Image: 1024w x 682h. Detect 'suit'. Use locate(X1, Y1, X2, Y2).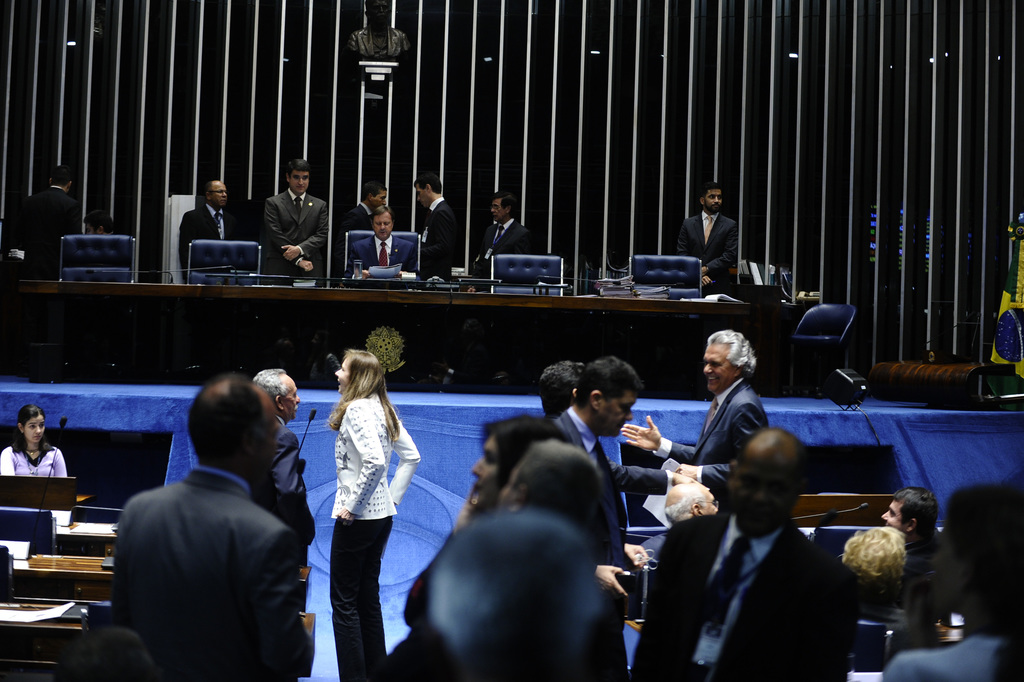
locate(248, 414, 311, 610).
